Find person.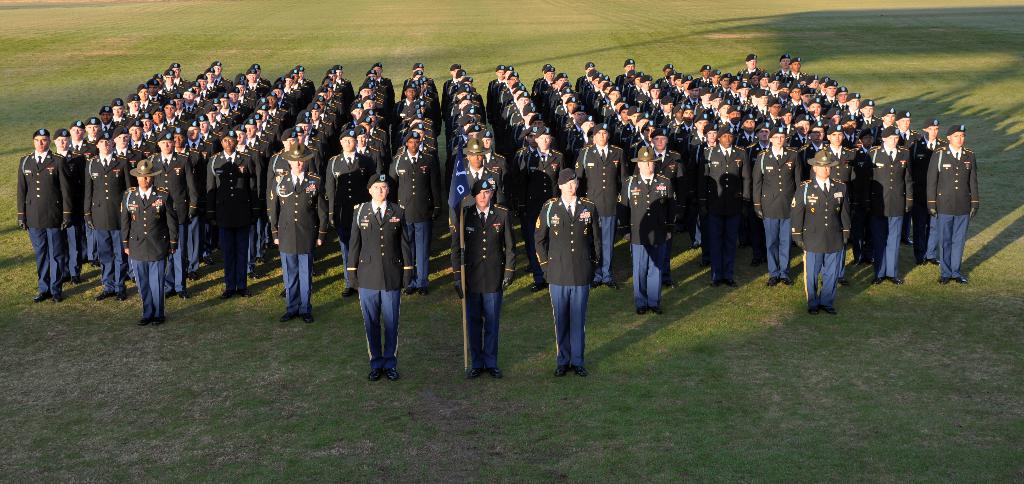
[left=111, top=159, right=174, bottom=308].
